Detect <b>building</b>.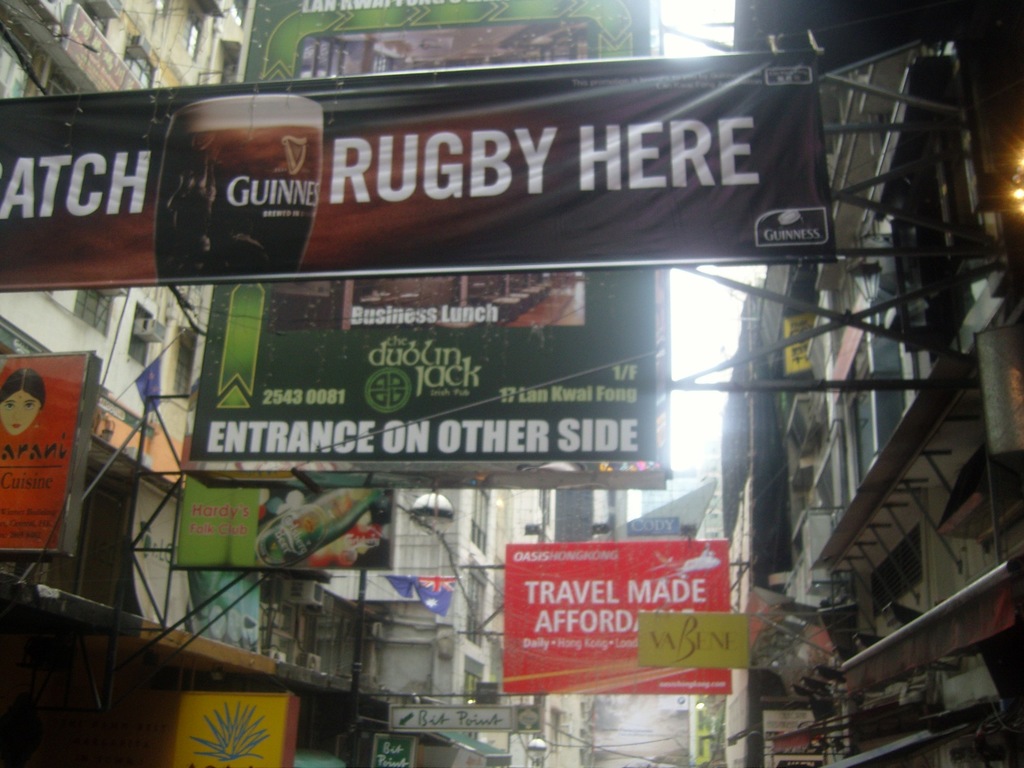
Detected at (687, 4, 1023, 767).
